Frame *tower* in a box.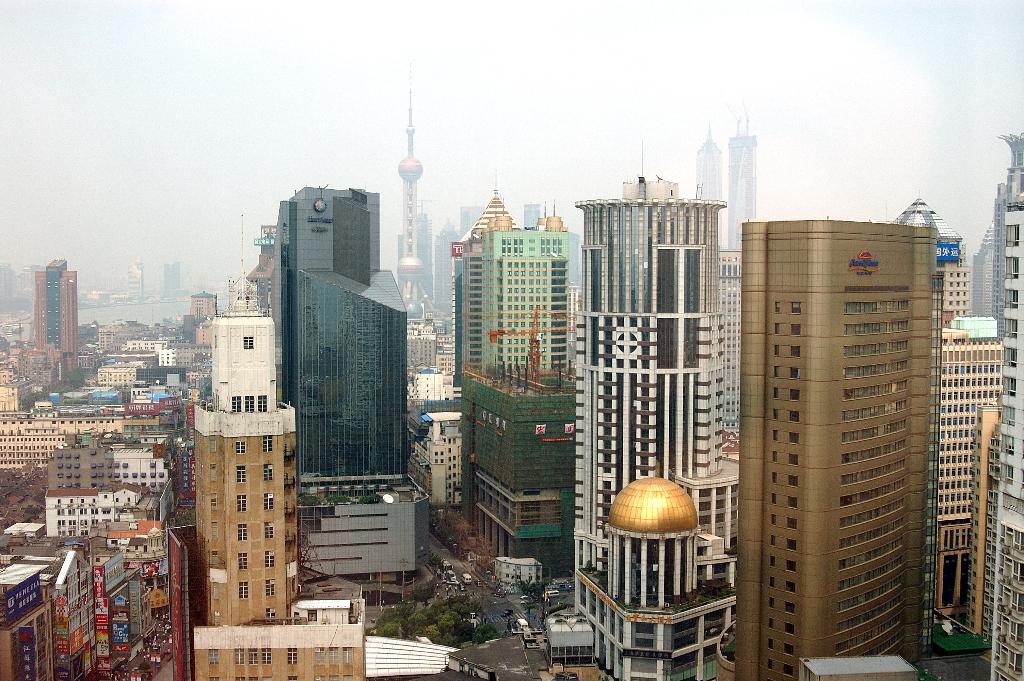
(left=573, top=177, right=748, bottom=680).
